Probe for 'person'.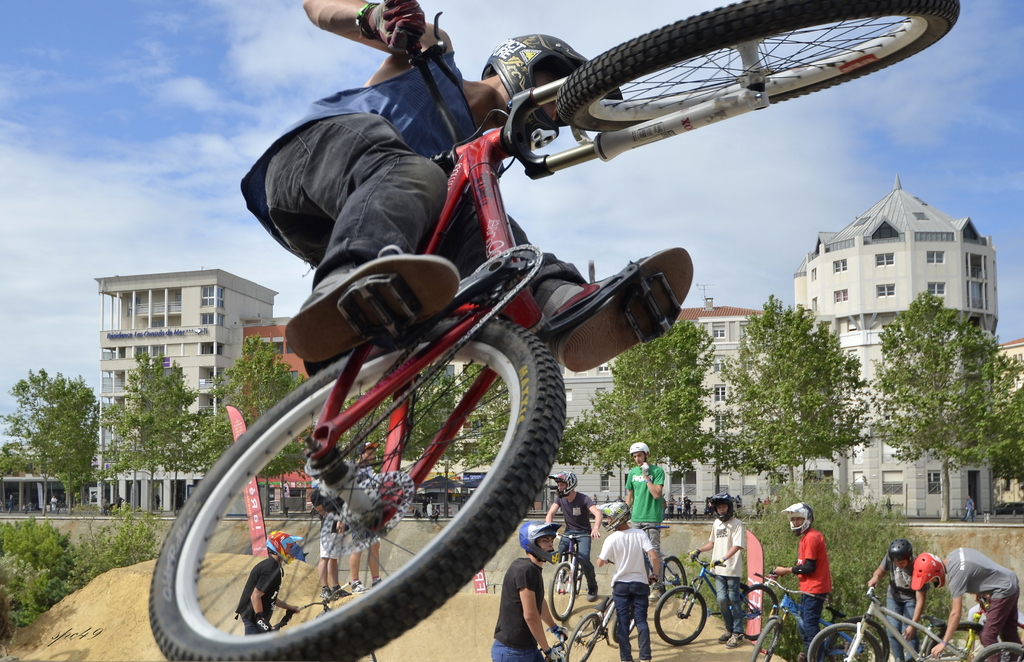
Probe result: [left=349, top=439, right=385, bottom=597].
